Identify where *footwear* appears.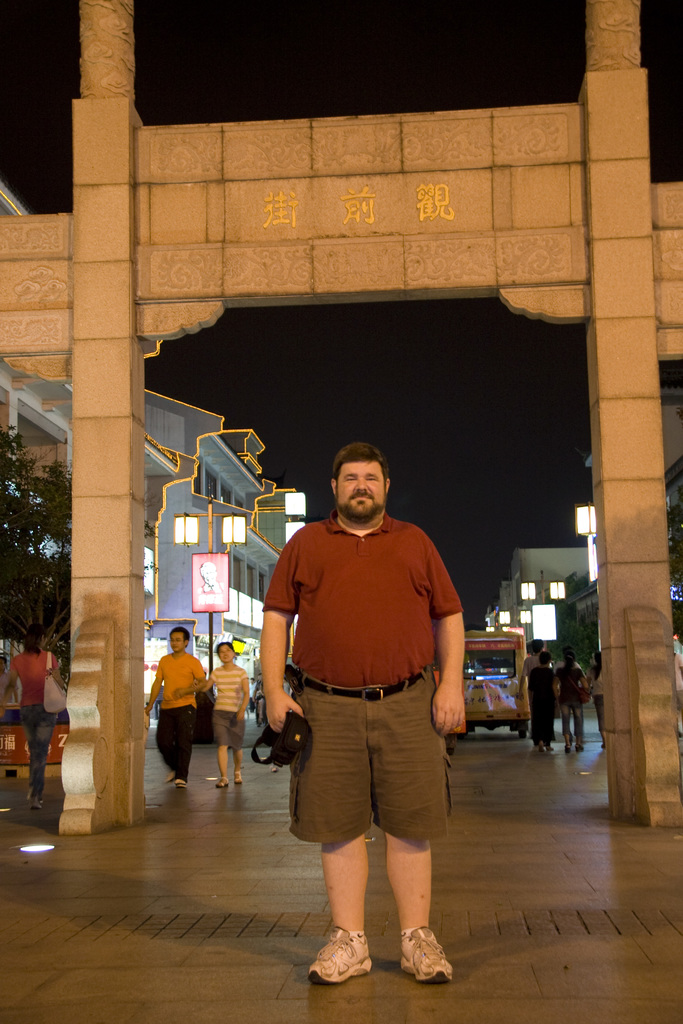
Appears at 234:772:245:783.
